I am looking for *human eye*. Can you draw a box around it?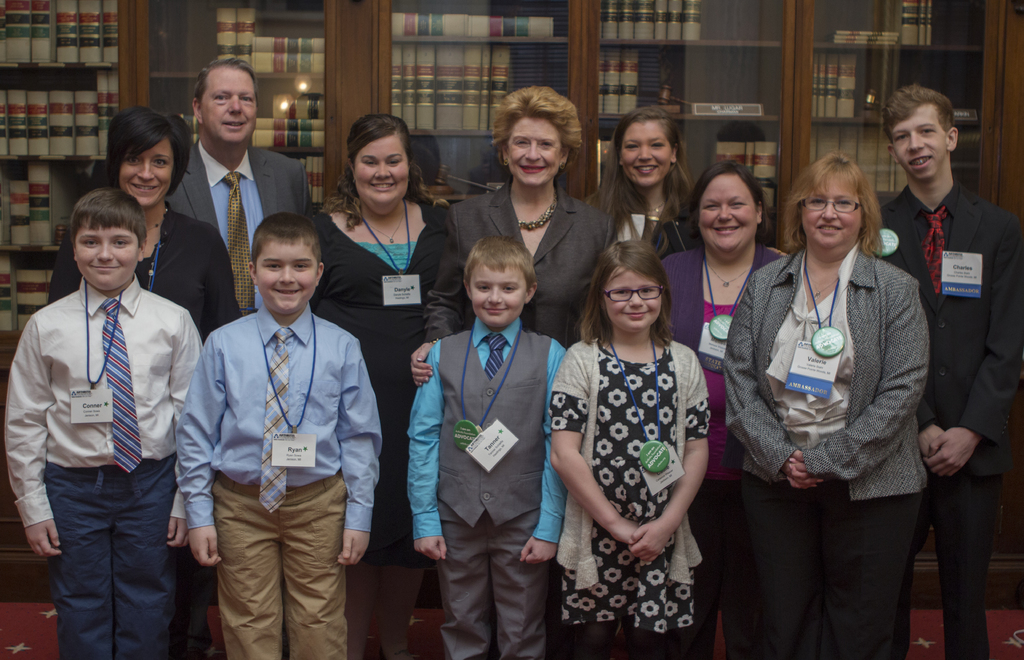
Sure, the bounding box is x1=538, y1=141, x2=552, y2=147.
